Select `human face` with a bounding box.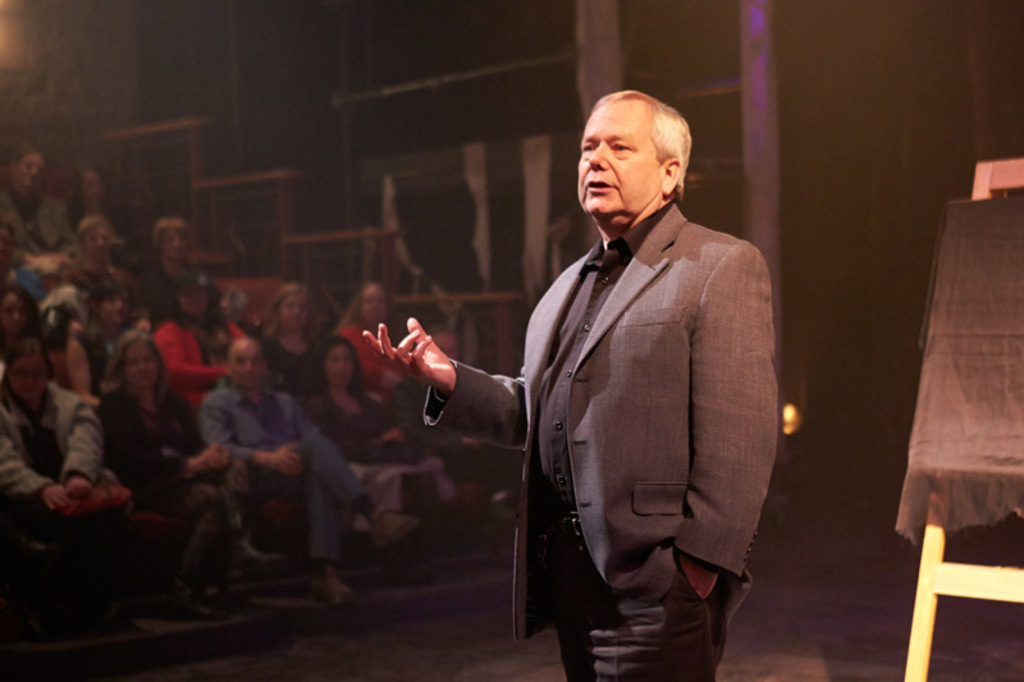
crop(577, 101, 666, 215).
